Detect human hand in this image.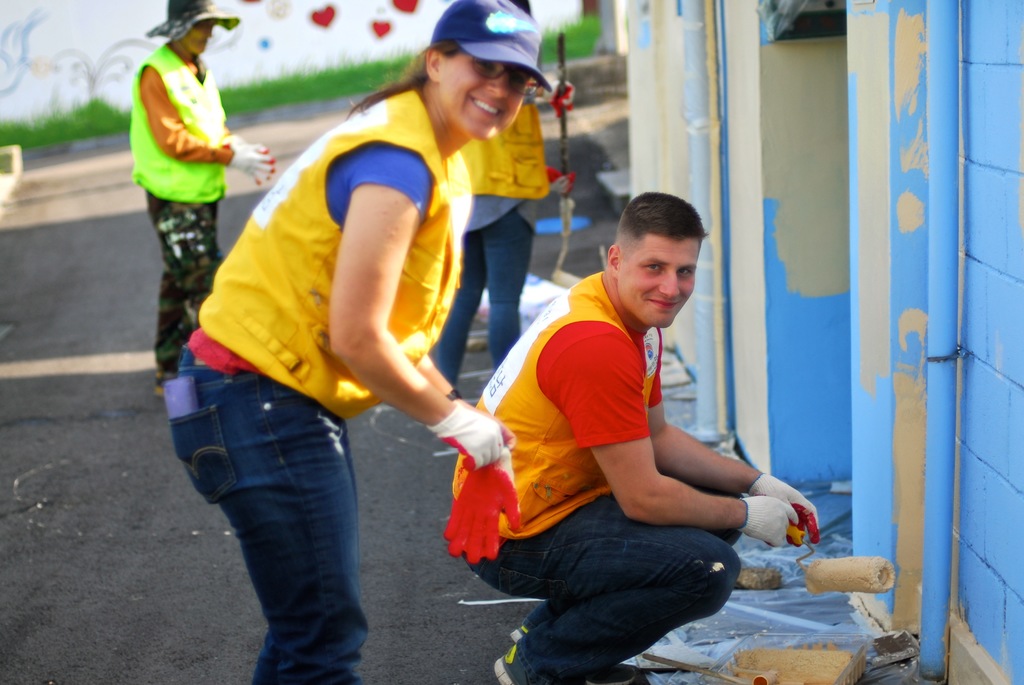
Detection: (237,143,271,150).
